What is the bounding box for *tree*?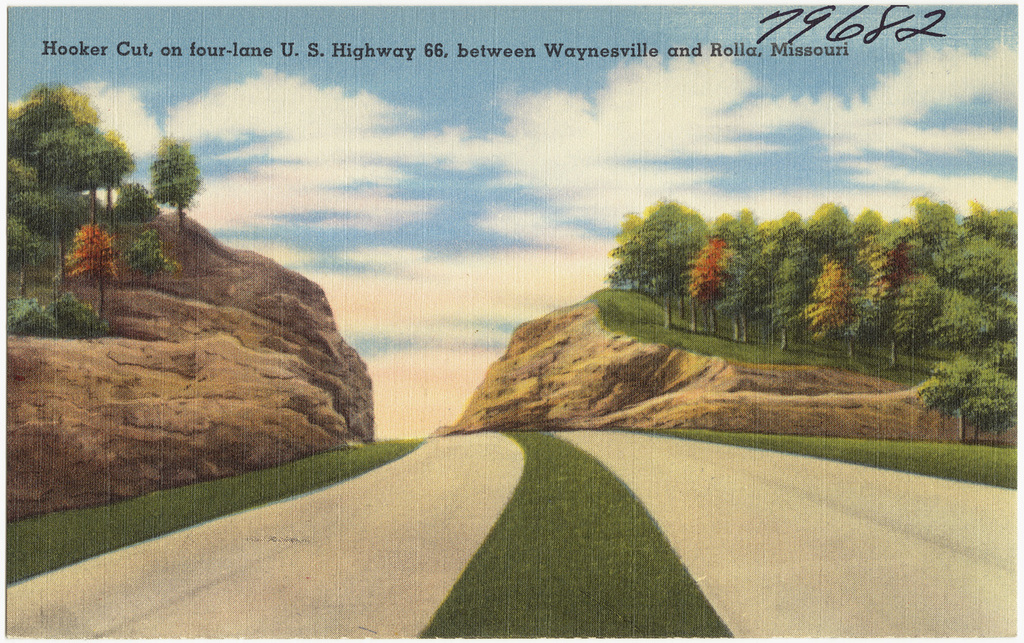
[152,134,195,228].
